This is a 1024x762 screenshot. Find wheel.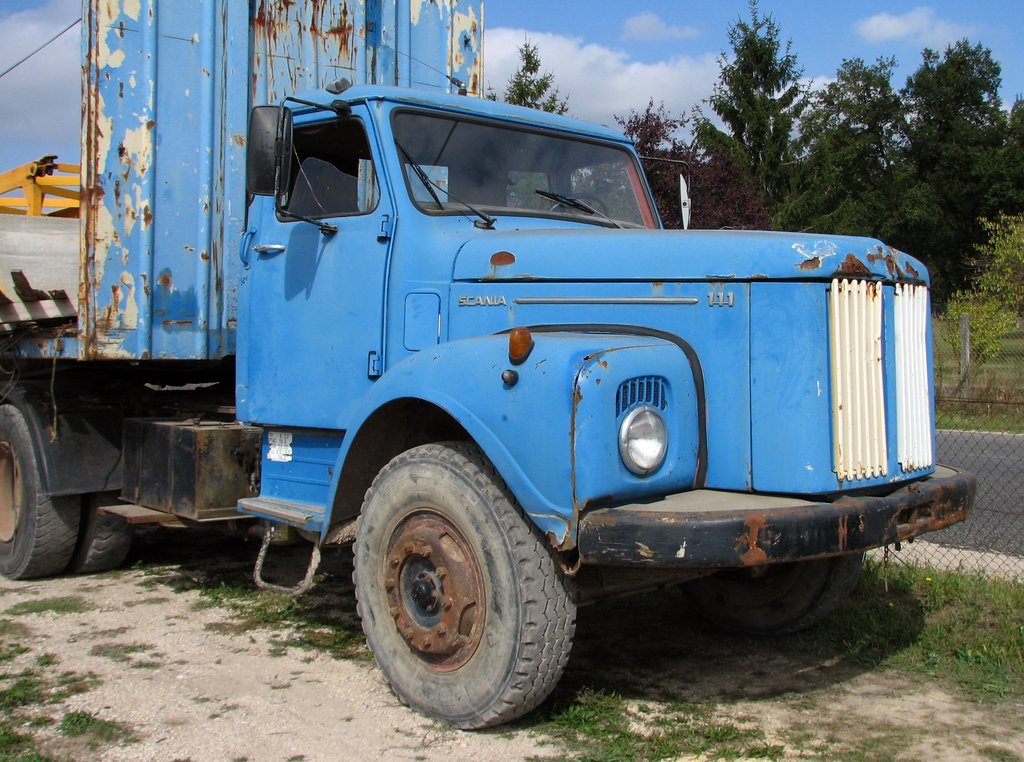
Bounding box: (72, 494, 133, 573).
